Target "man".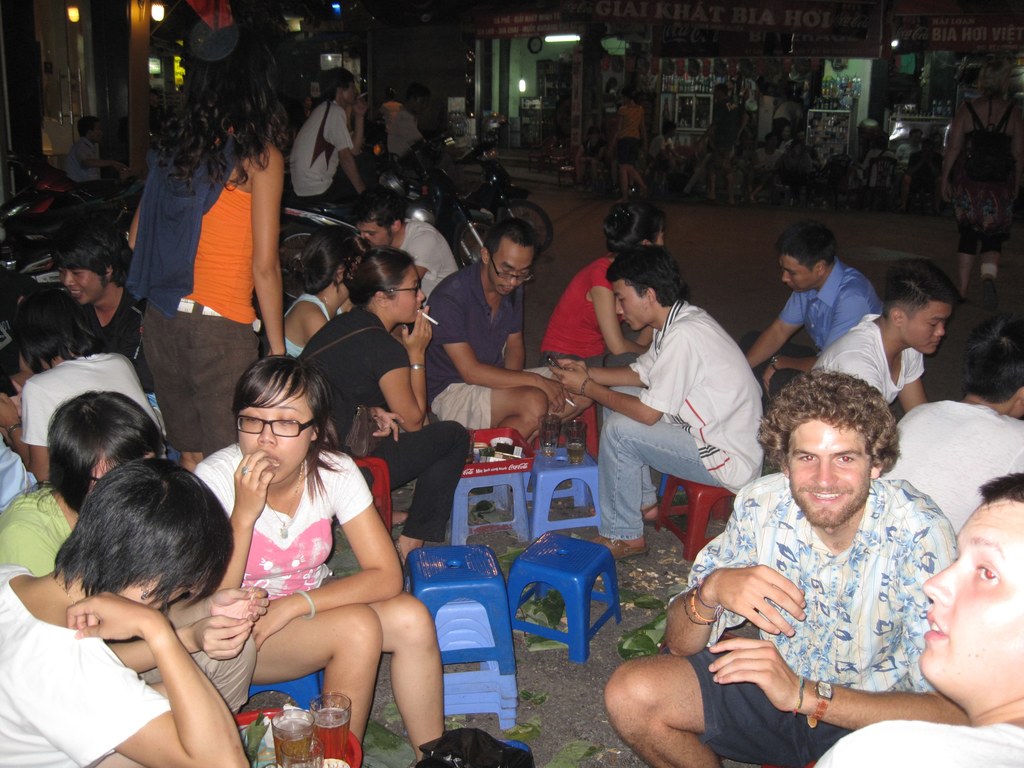
Target region: l=641, t=117, r=686, b=170.
